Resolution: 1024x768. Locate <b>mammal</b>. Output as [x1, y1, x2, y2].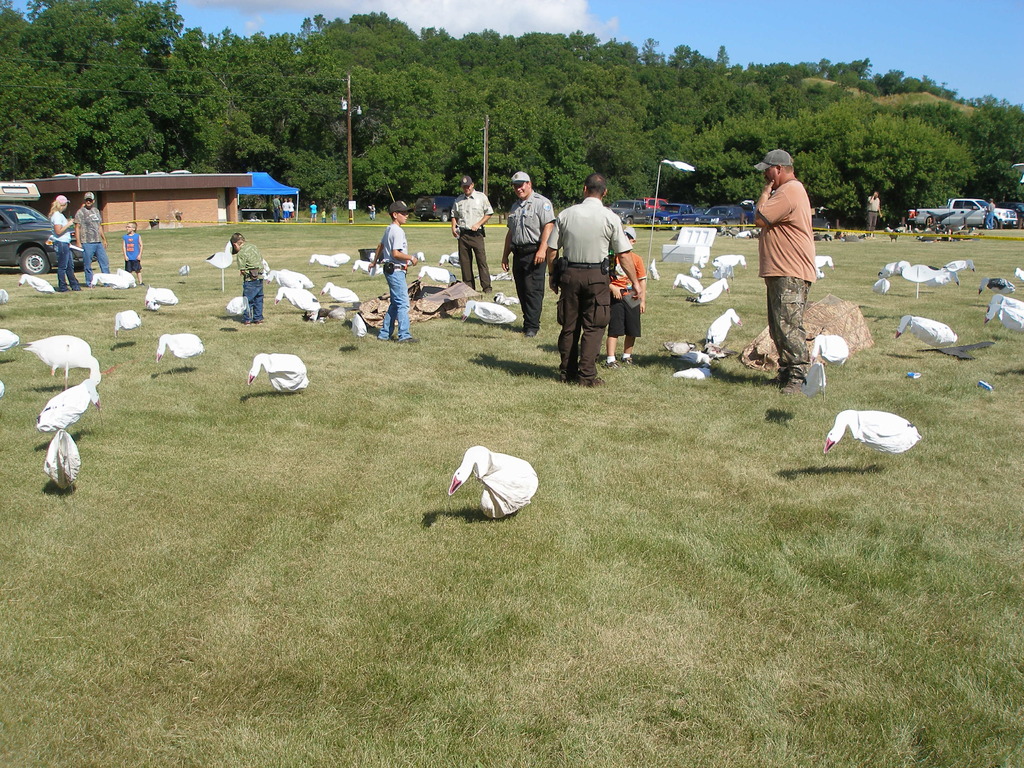
[228, 235, 267, 325].
